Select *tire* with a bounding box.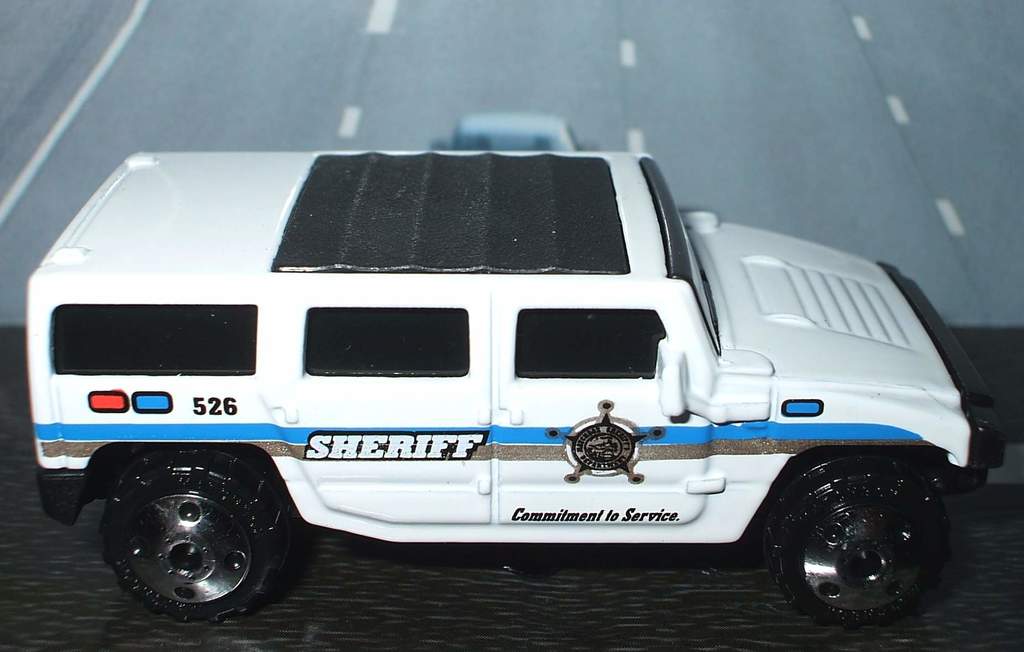
(x1=764, y1=459, x2=960, y2=639).
